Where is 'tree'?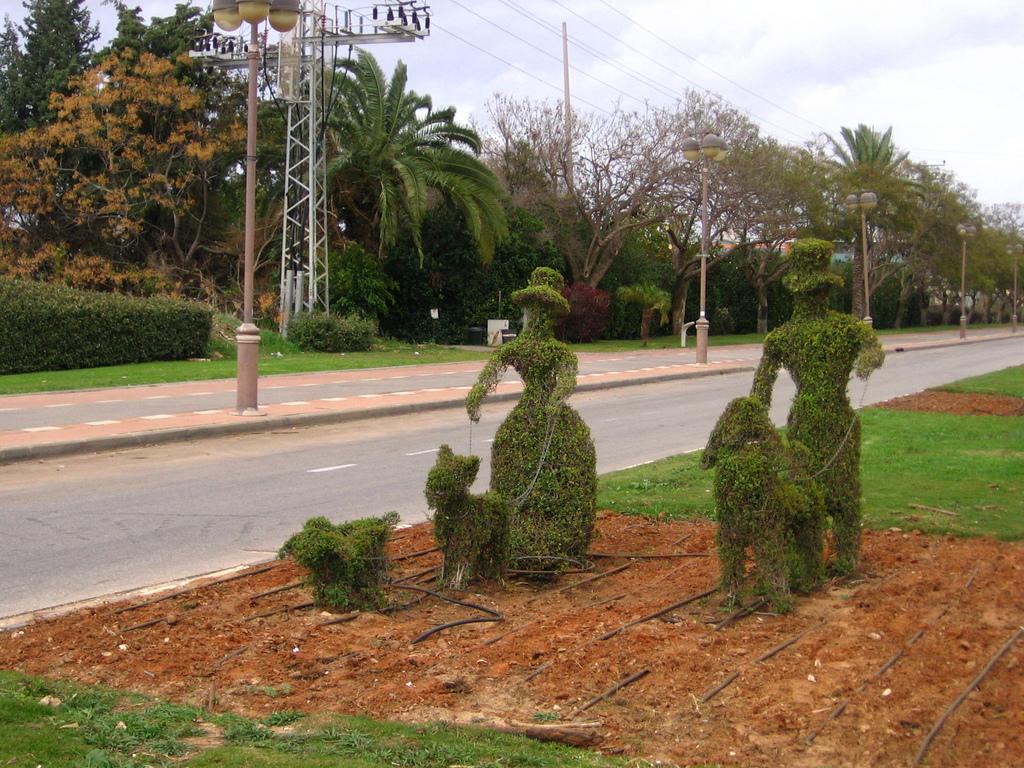
298/44/525/285.
